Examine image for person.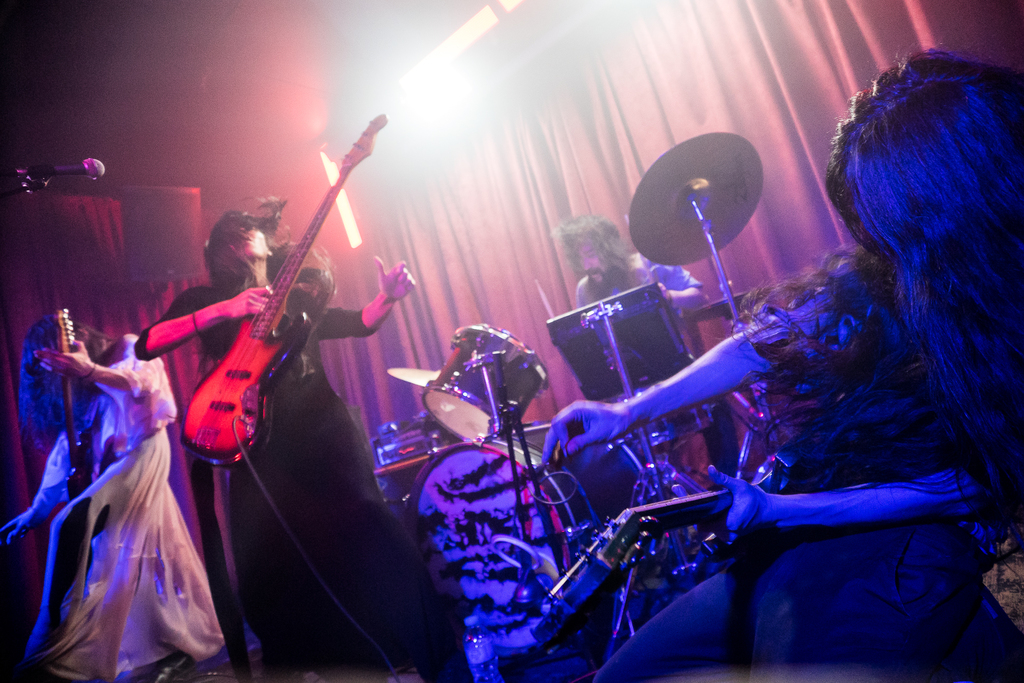
Examination result: region(573, 211, 700, 488).
